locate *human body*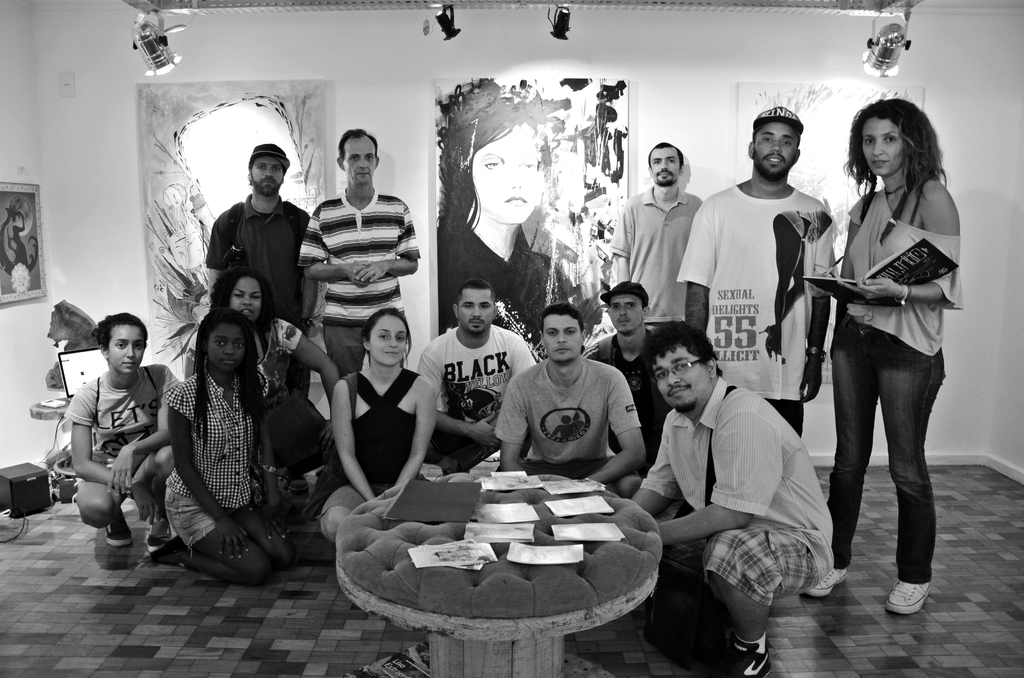
{"x1": 806, "y1": 86, "x2": 957, "y2": 571}
